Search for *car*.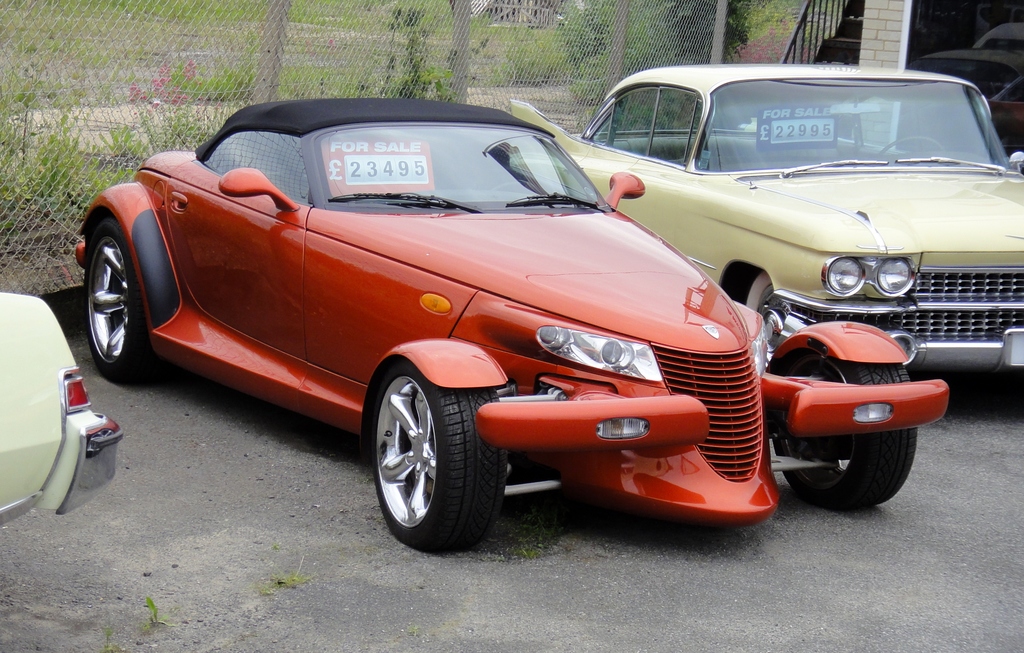
Found at 506 60 1023 388.
